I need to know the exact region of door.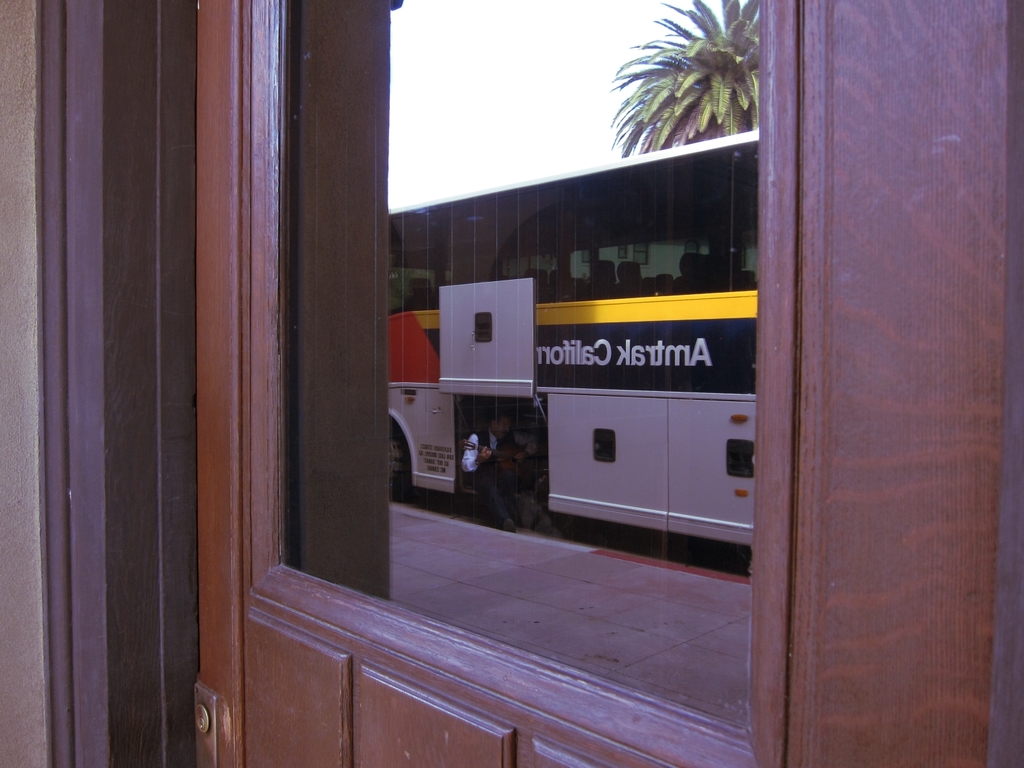
Region: [left=186, top=0, right=1023, bottom=767].
